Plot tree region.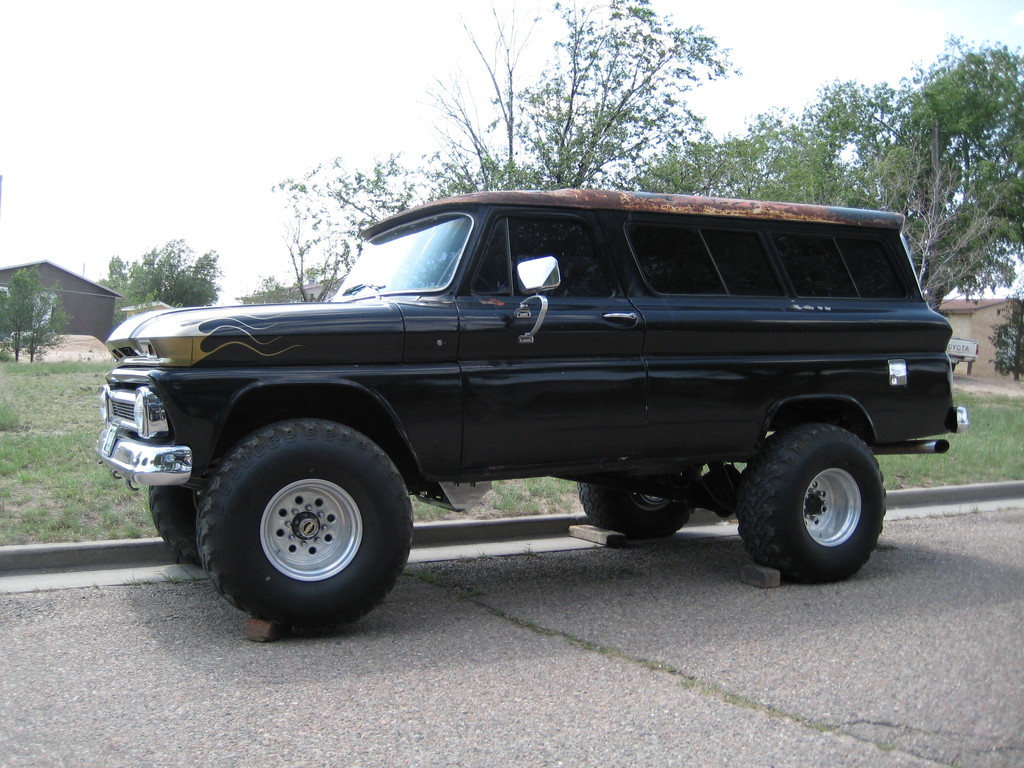
Plotted at left=99, top=230, right=225, bottom=311.
